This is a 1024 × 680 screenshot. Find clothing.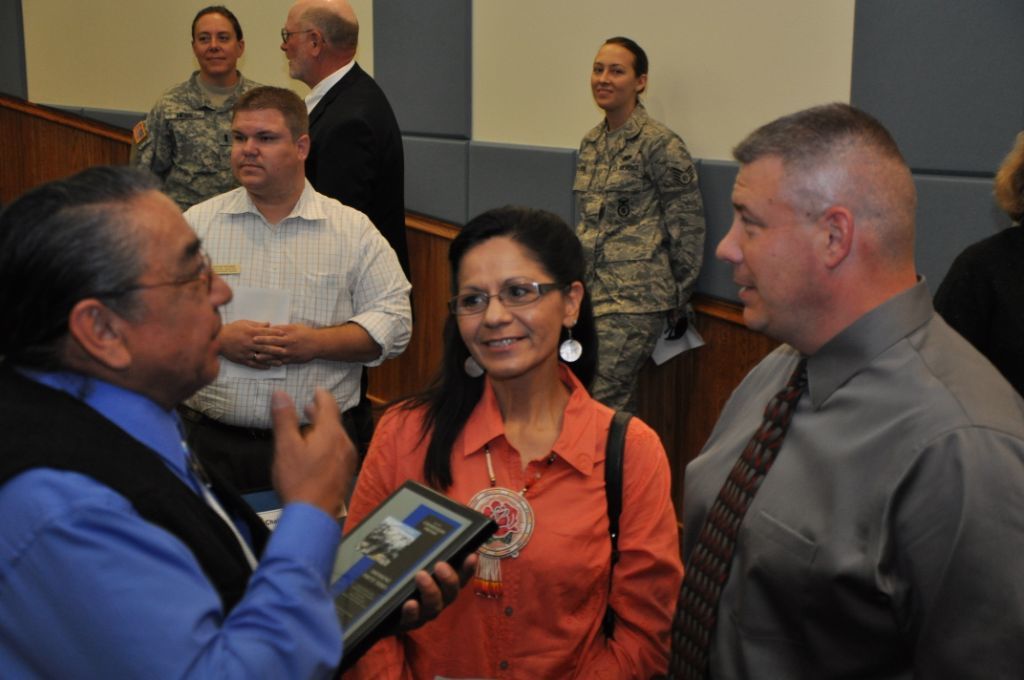
Bounding box: pyautogui.locateOnScreen(179, 184, 410, 494).
